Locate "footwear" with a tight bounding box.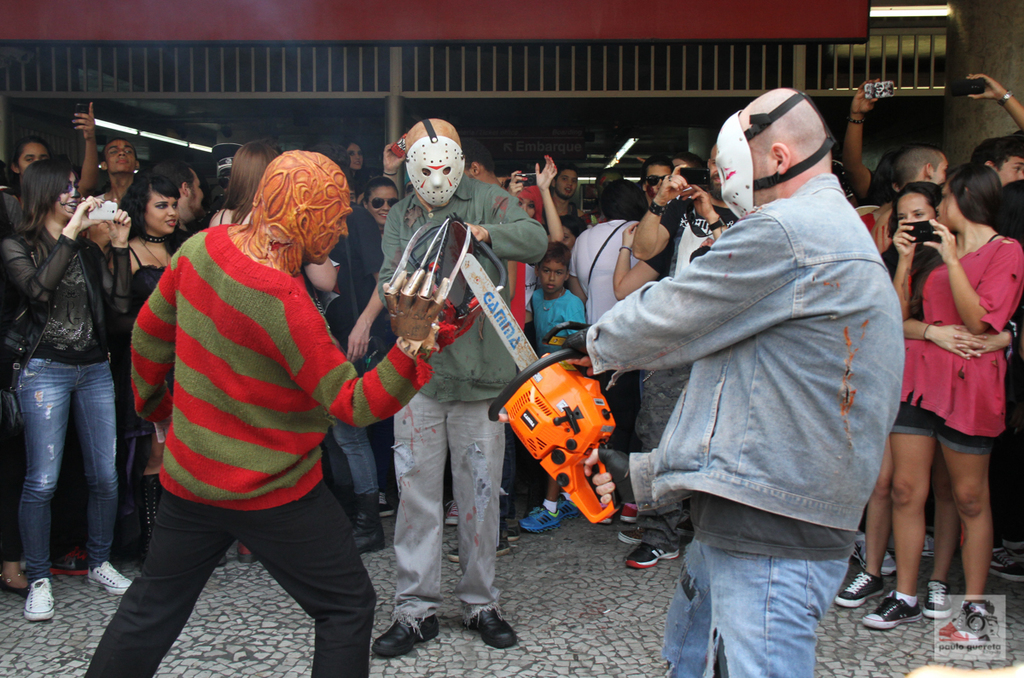
[617,529,641,545].
